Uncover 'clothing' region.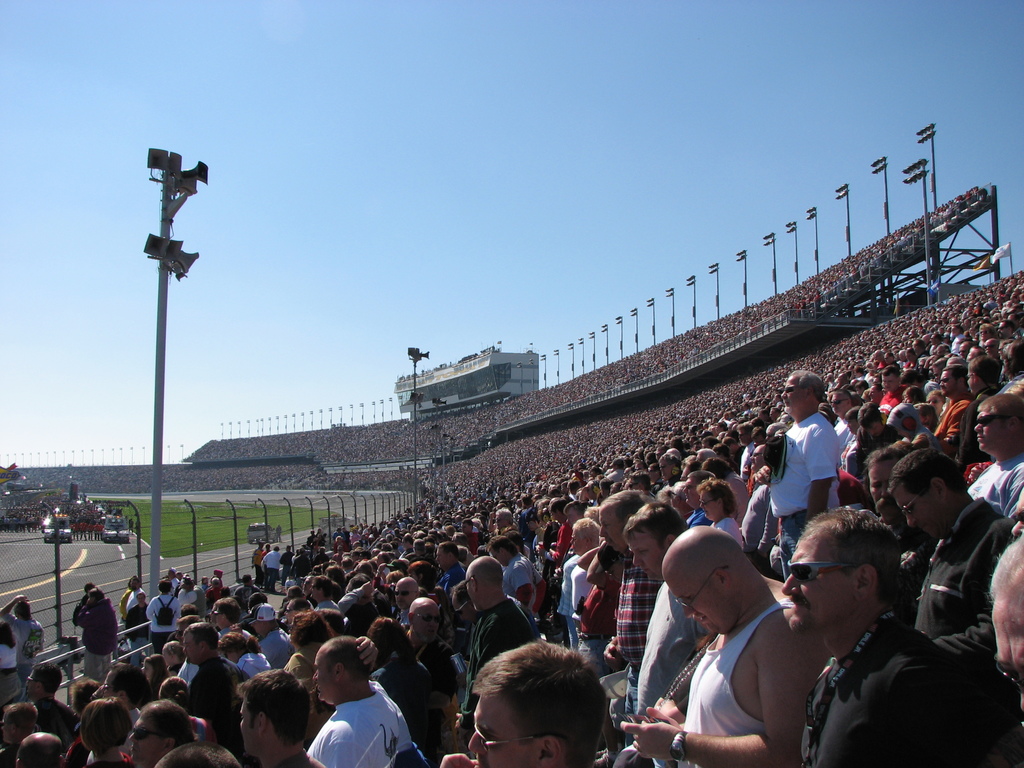
Uncovered: (252,549,262,582).
